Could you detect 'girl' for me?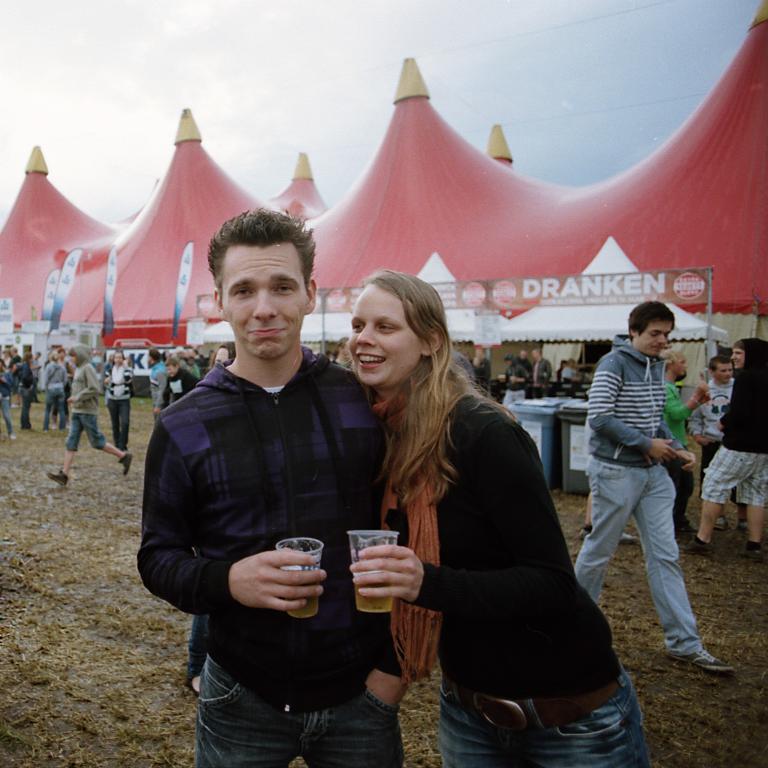
Detection result: box=[95, 348, 144, 443].
